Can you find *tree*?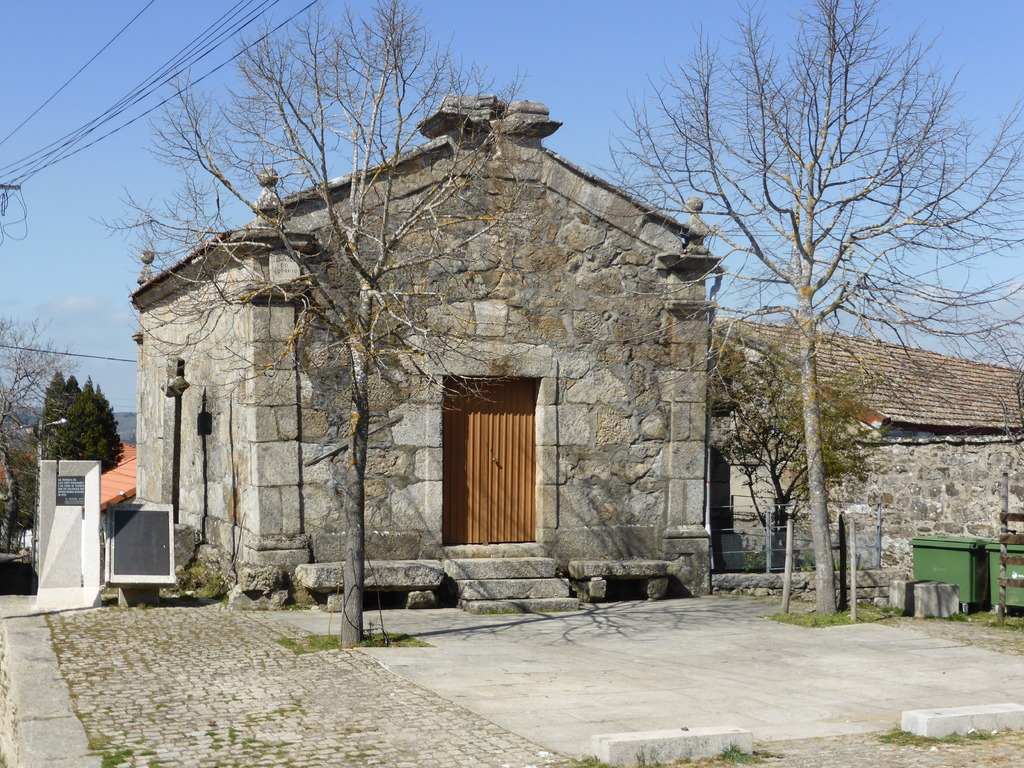
Yes, bounding box: (x1=608, y1=0, x2=1023, y2=614).
